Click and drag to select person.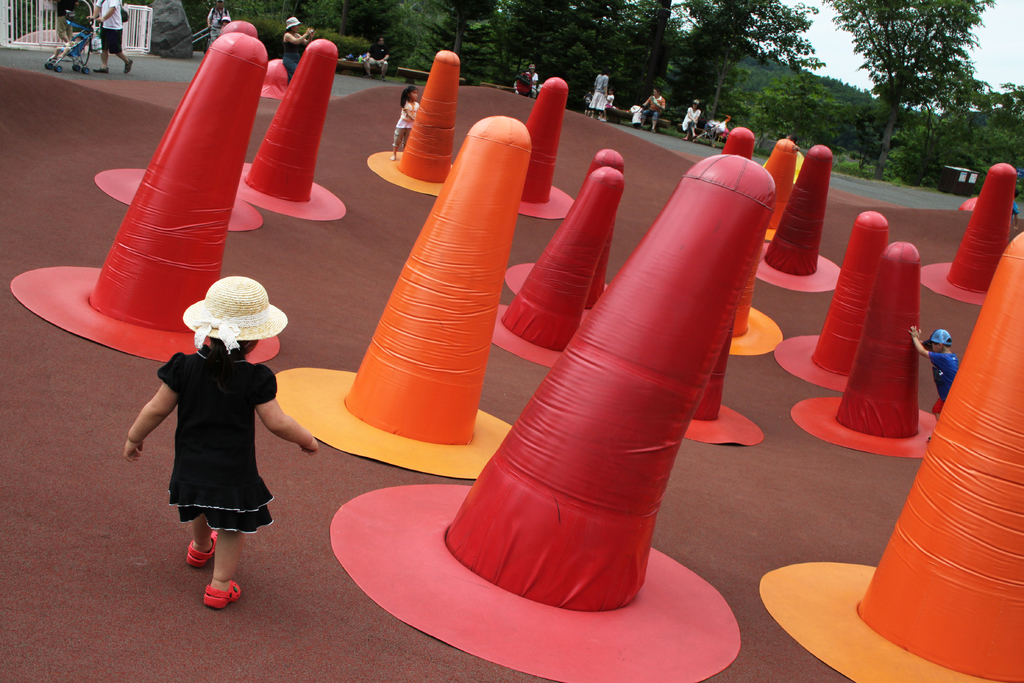
Selection: 205/0/235/54.
